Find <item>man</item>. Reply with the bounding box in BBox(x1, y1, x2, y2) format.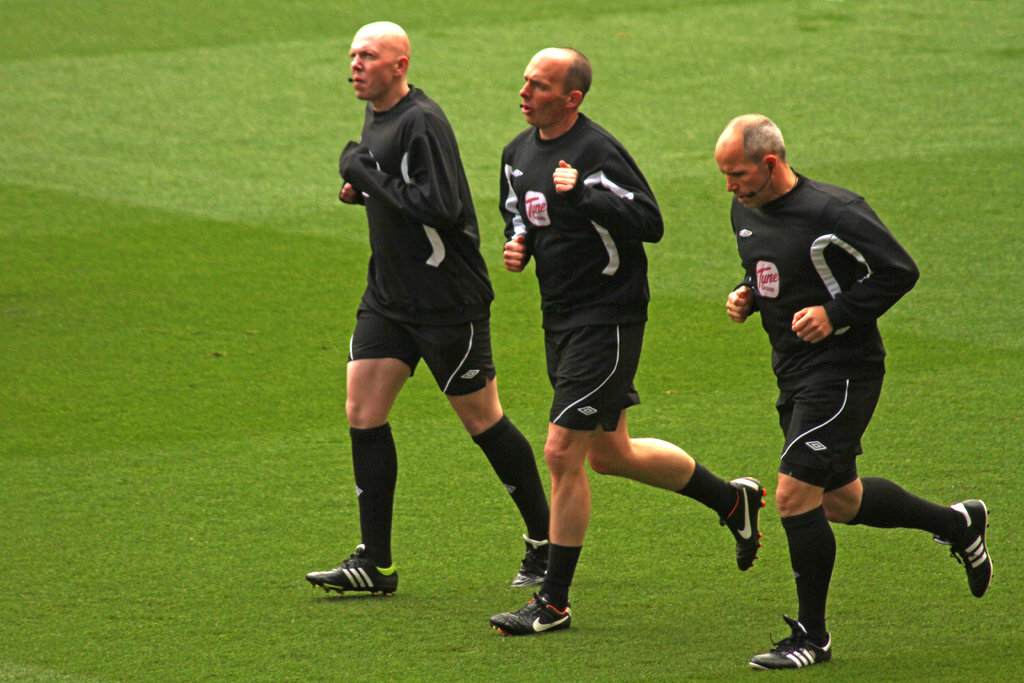
BBox(481, 48, 774, 645).
